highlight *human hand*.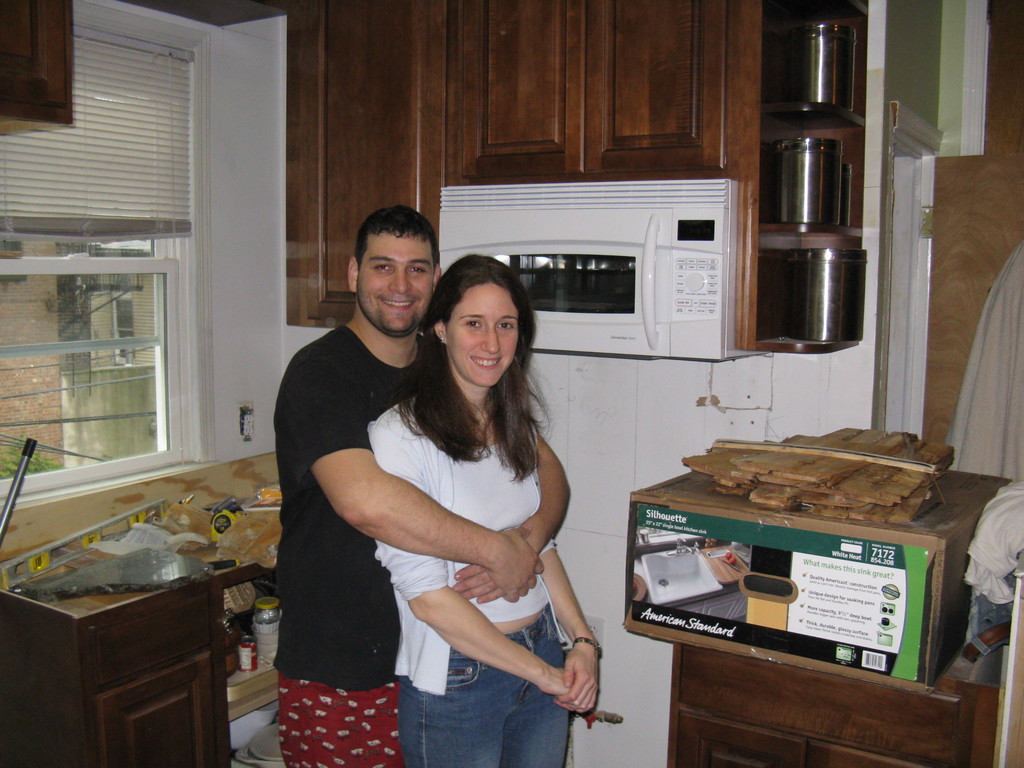
Highlighted region: <box>452,564,505,606</box>.
